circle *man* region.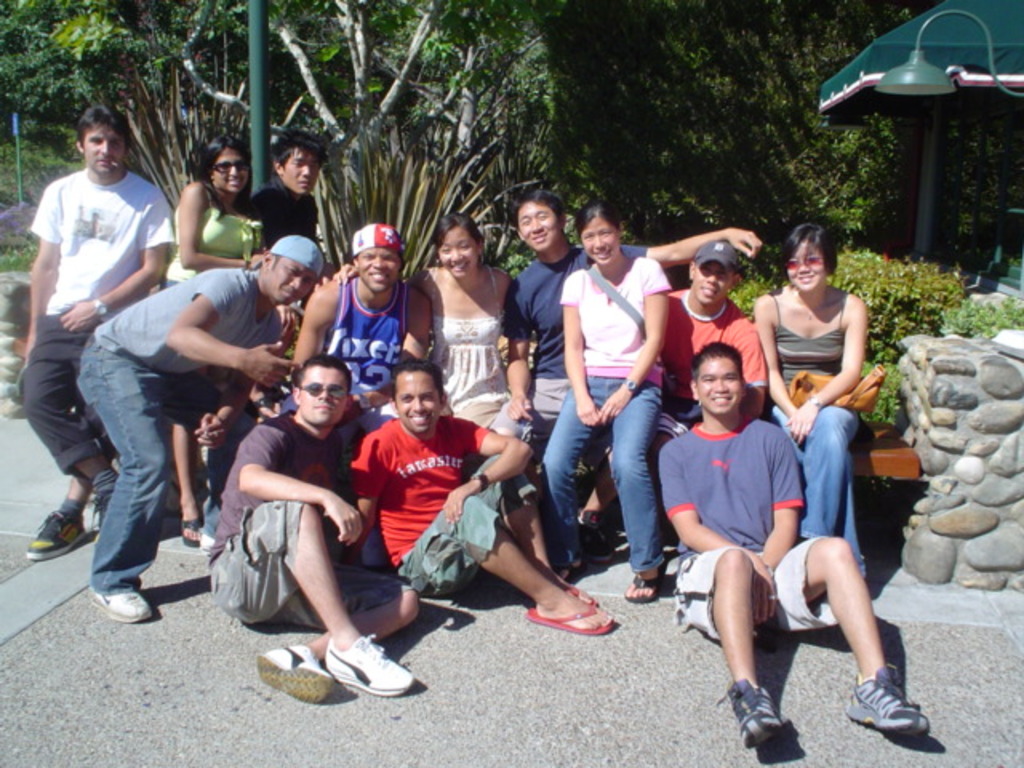
Region: region(651, 342, 923, 752).
